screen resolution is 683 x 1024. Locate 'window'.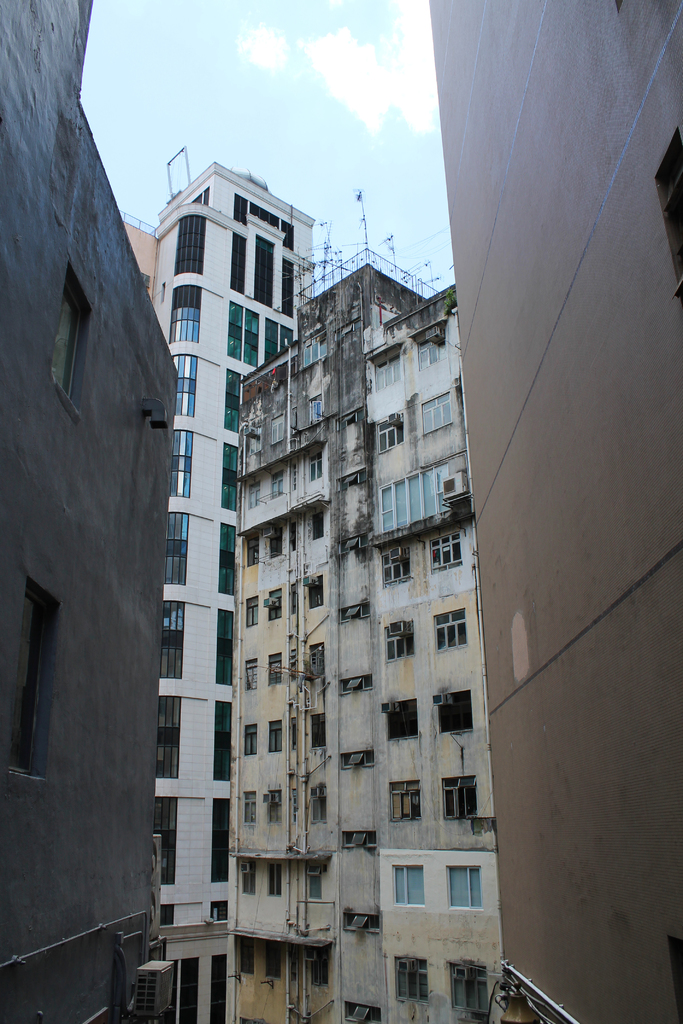
(x1=378, y1=412, x2=402, y2=452).
